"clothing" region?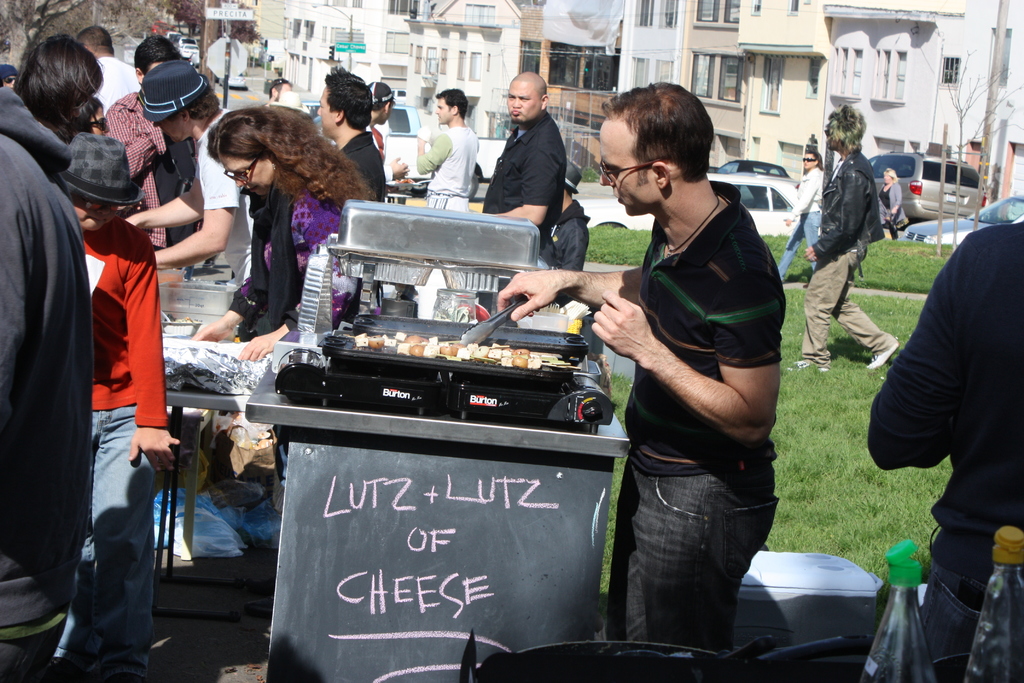
l=542, t=194, r=592, b=276
